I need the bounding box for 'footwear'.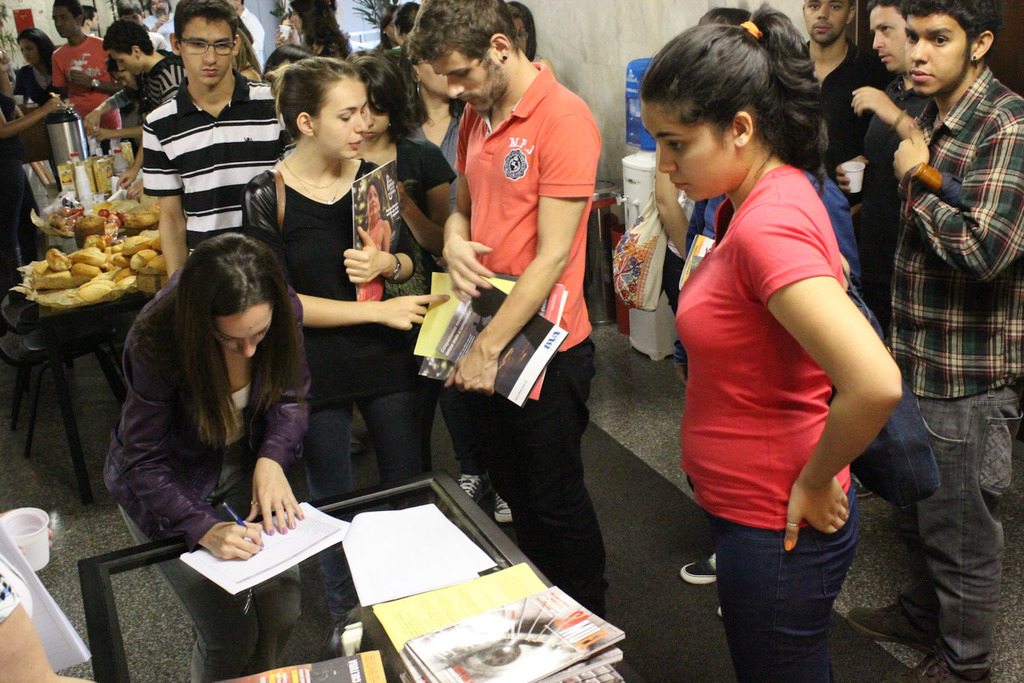
Here it is: (836, 593, 945, 653).
